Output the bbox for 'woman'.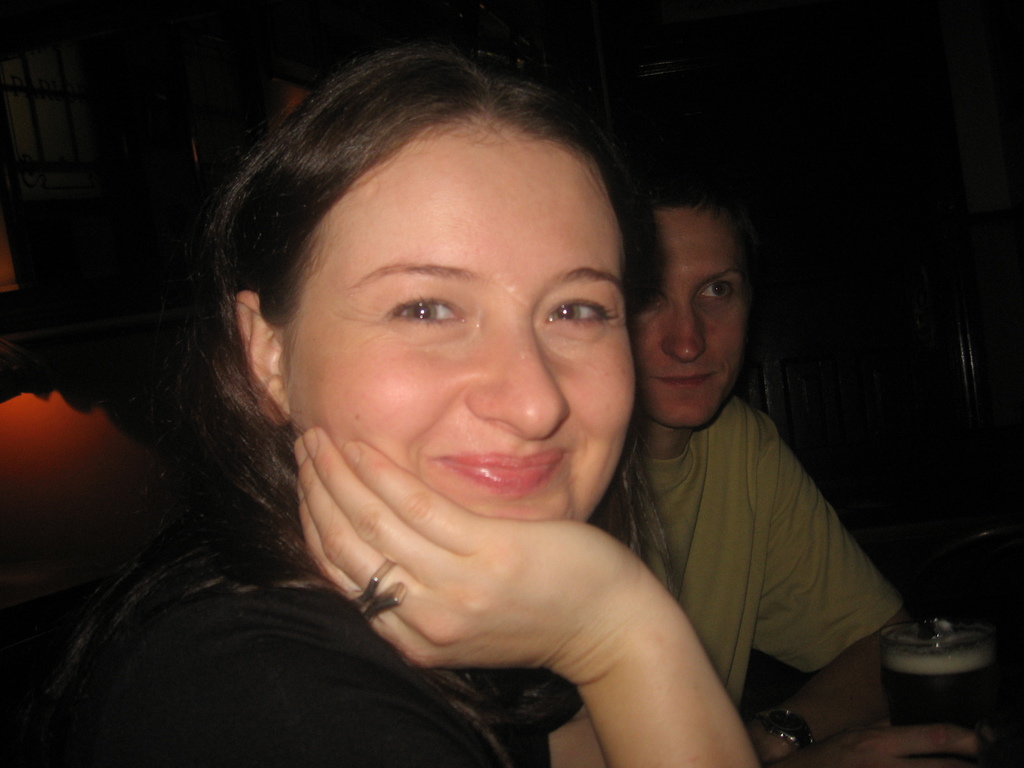
[65,56,735,767].
